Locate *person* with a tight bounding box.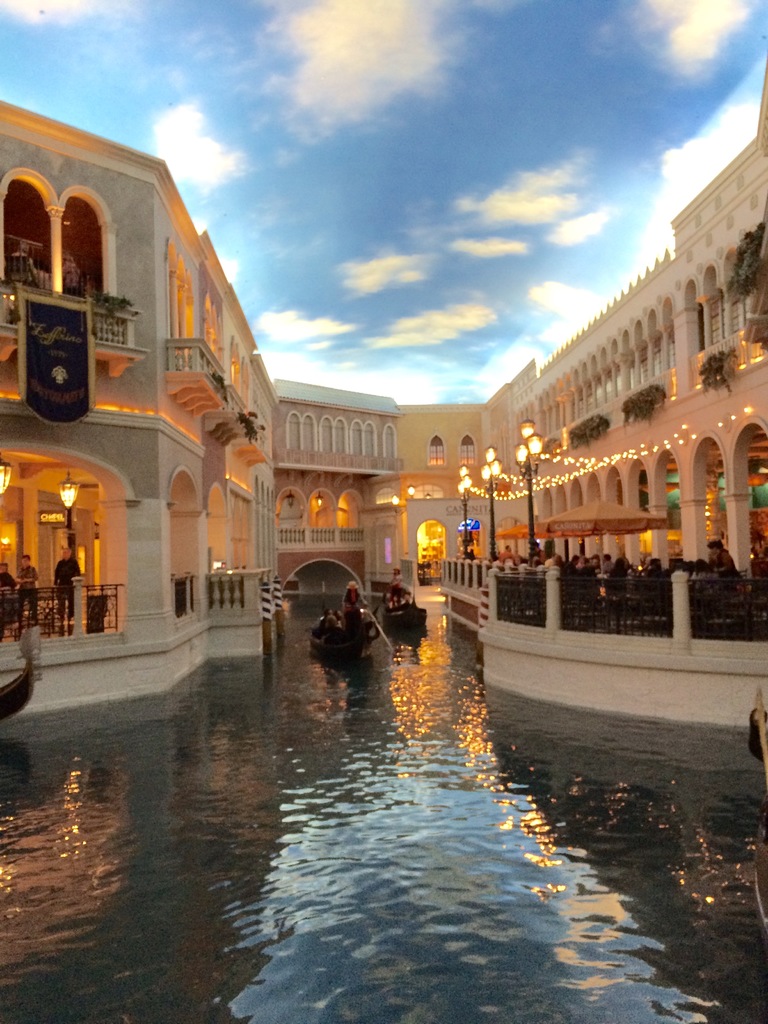
box=[567, 554, 581, 573].
